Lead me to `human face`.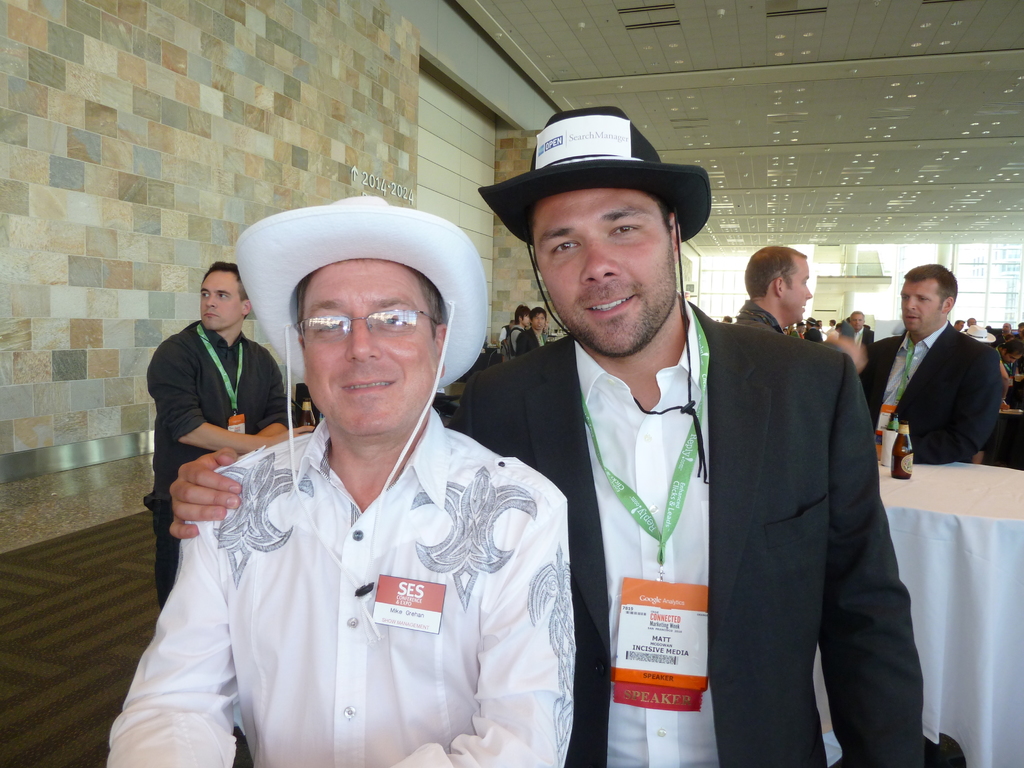
Lead to 1016:371:1023:381.
